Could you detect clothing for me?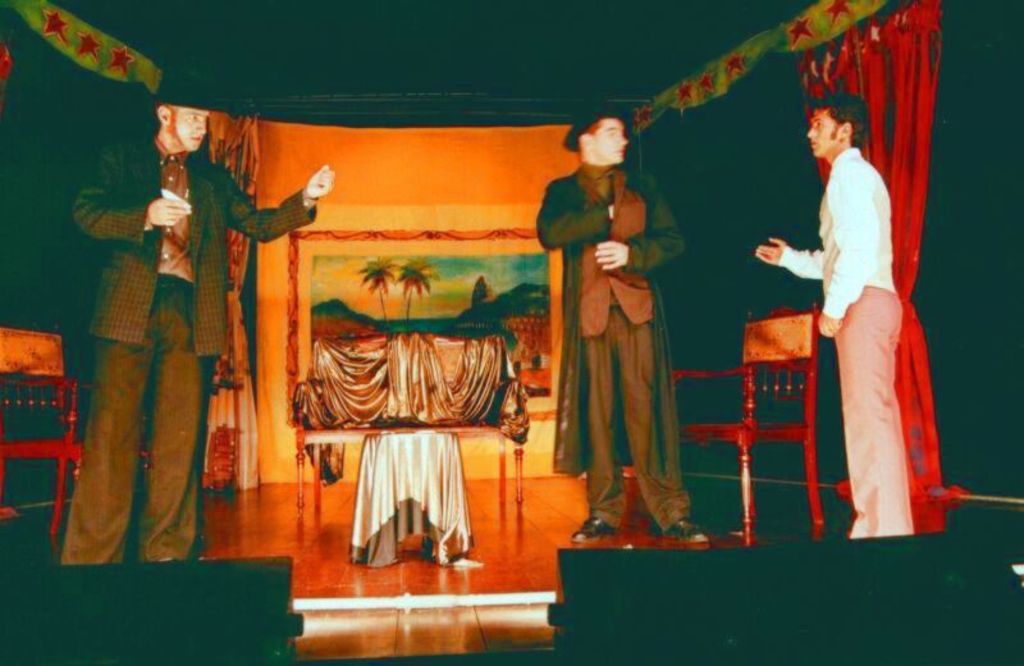
Detection result: (left=539, top=150, right=673, bottom=500).
